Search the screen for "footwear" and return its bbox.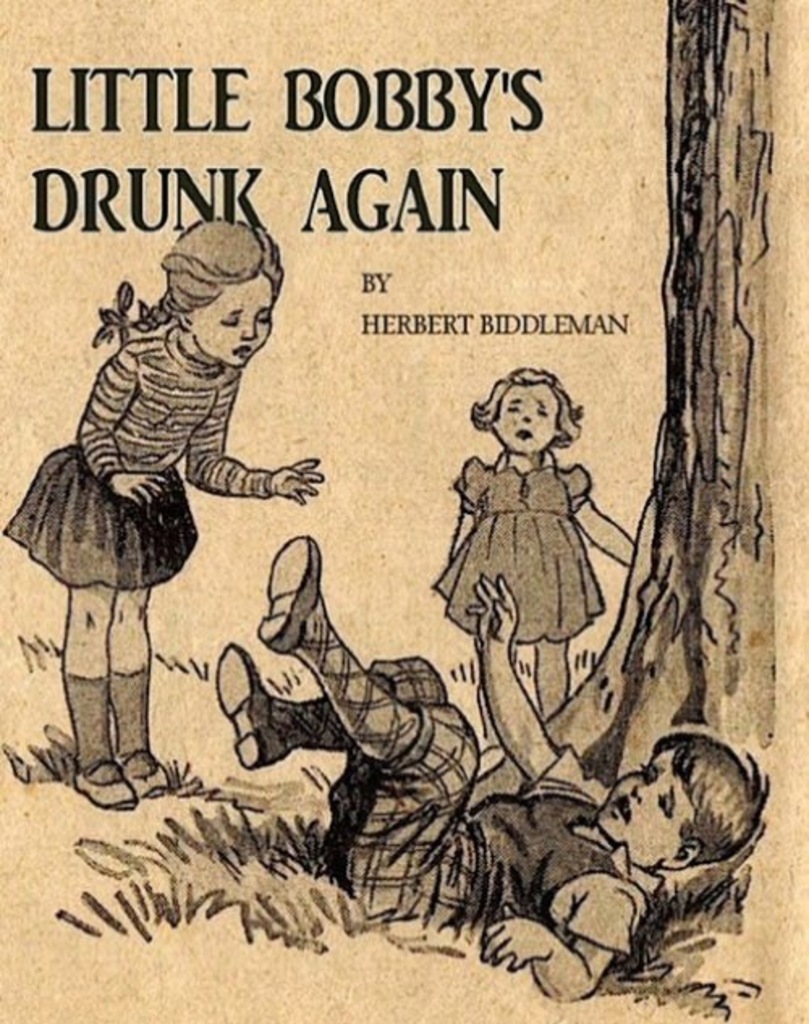
Found: left=252, top=531, right=330, bottom=655.
